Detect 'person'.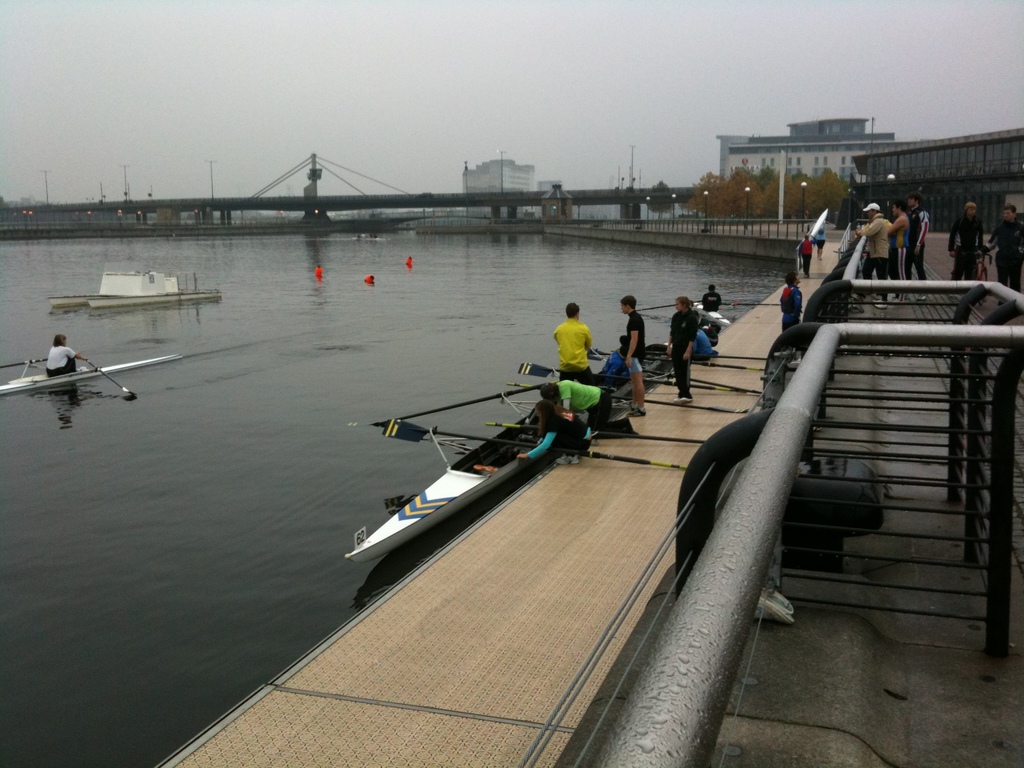
Detected at detection(532, 364, 630, 436).
